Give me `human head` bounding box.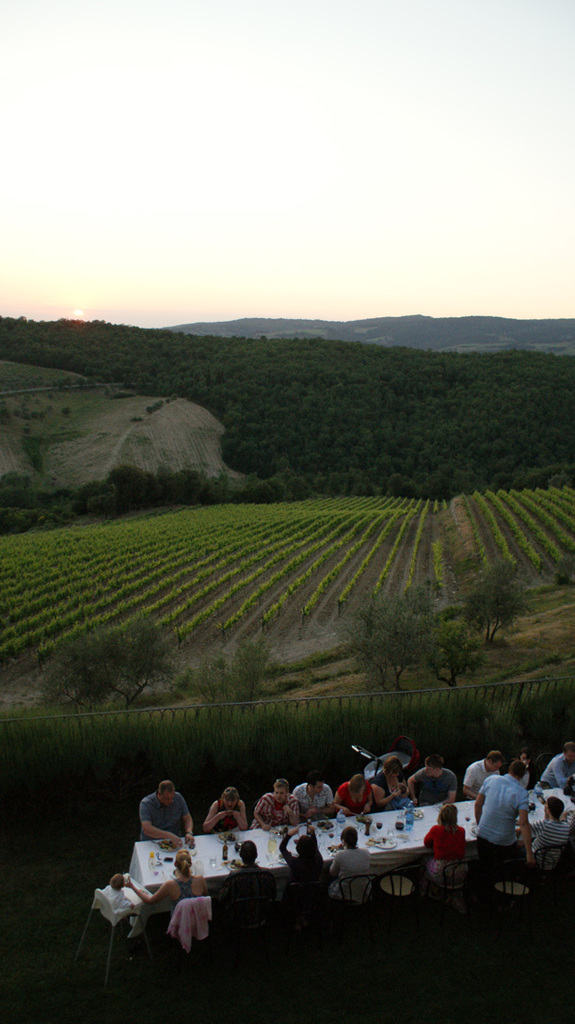
select_region(559, 742, 574, 763).
